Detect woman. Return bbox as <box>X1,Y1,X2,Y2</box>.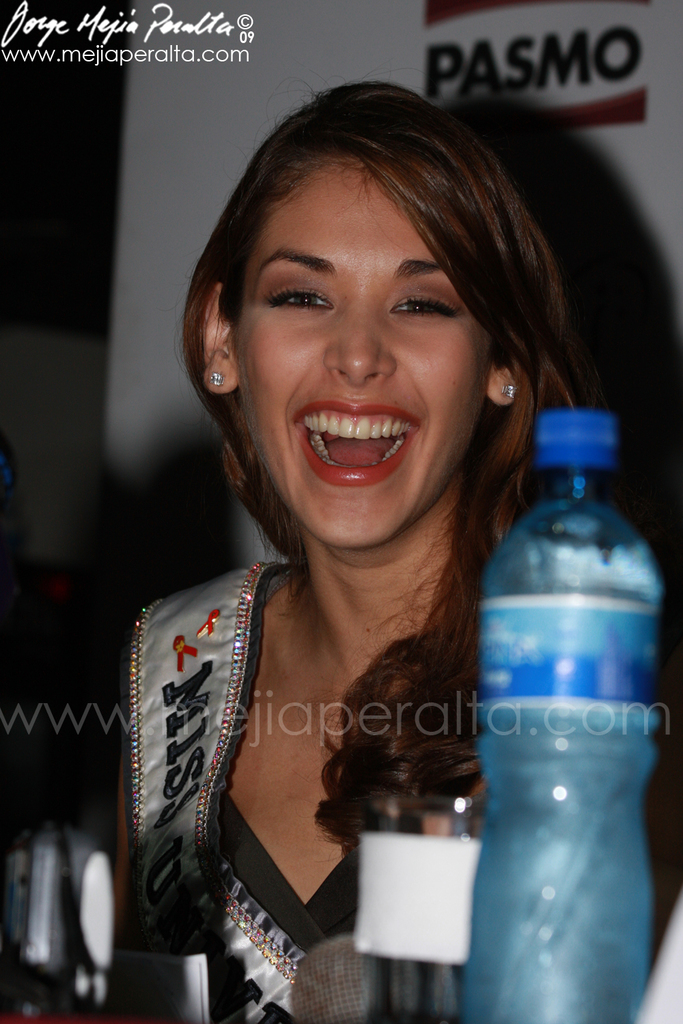
<box>0,81,682,1023</box>.
